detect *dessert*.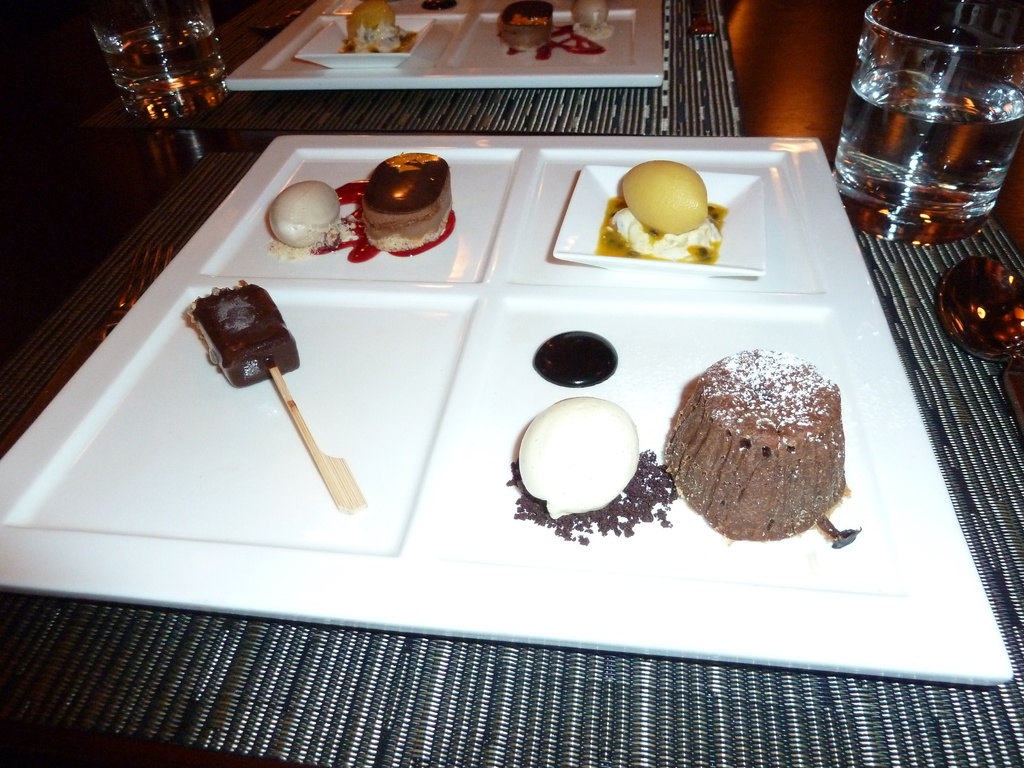
Detected at locate(351, 0, 417, 52).
